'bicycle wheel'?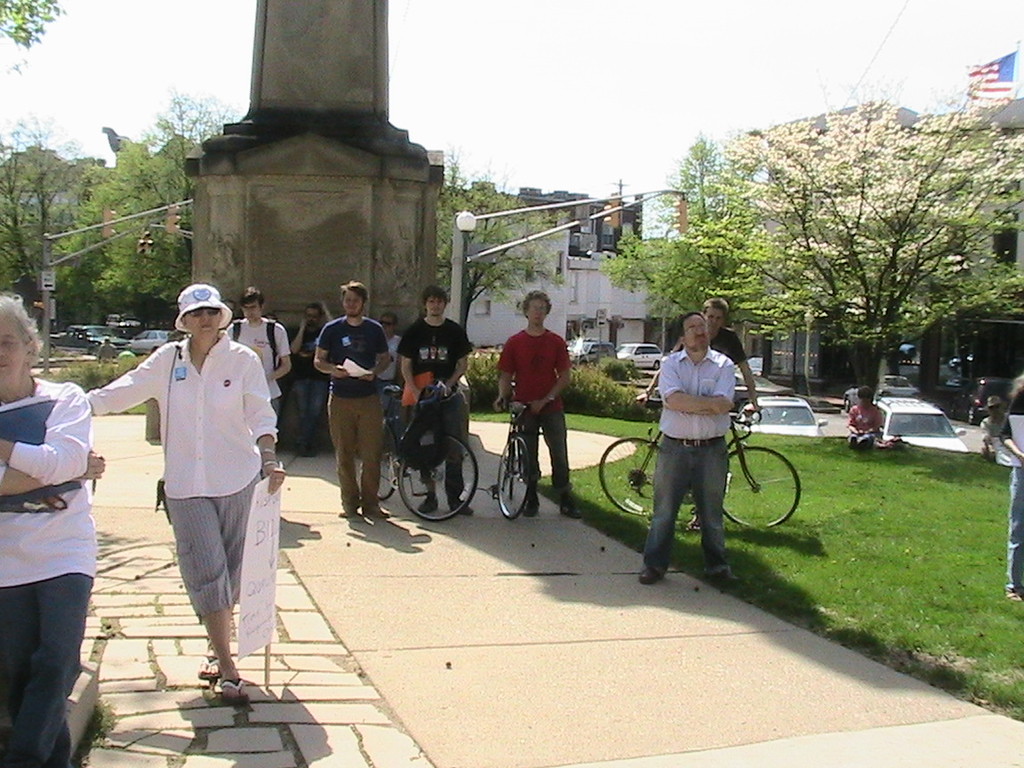
x1=492 y1=432 x2=534 y2=519
